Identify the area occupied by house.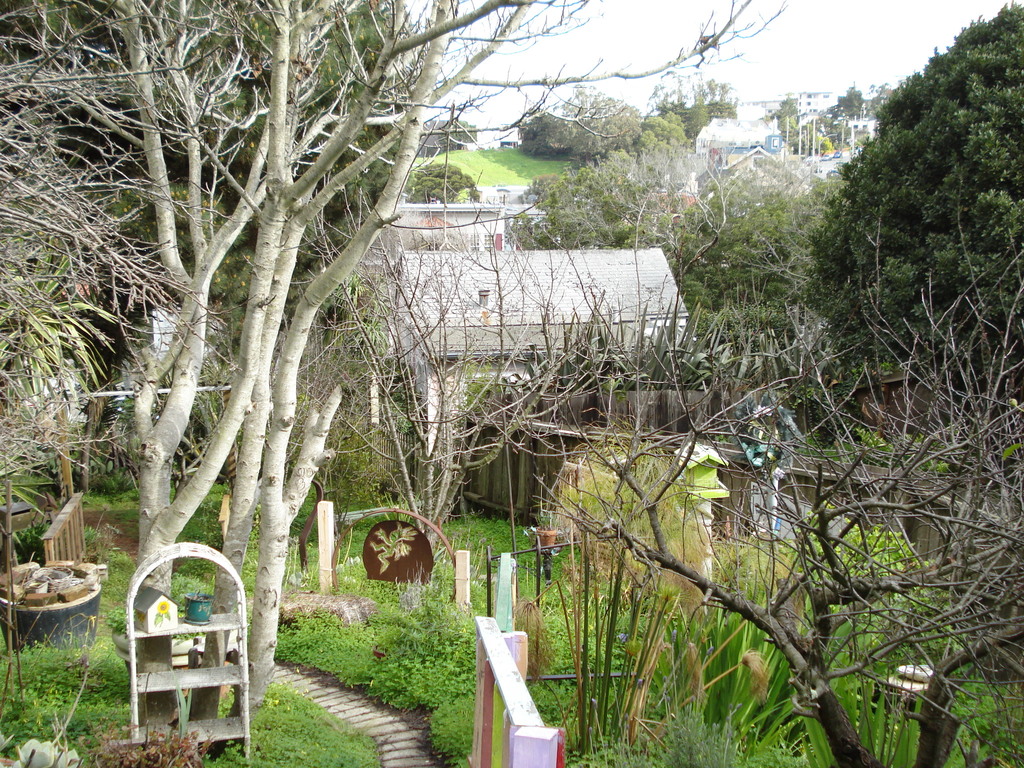
Area: (x1=721, y1=141, x2=802, y2=204).
